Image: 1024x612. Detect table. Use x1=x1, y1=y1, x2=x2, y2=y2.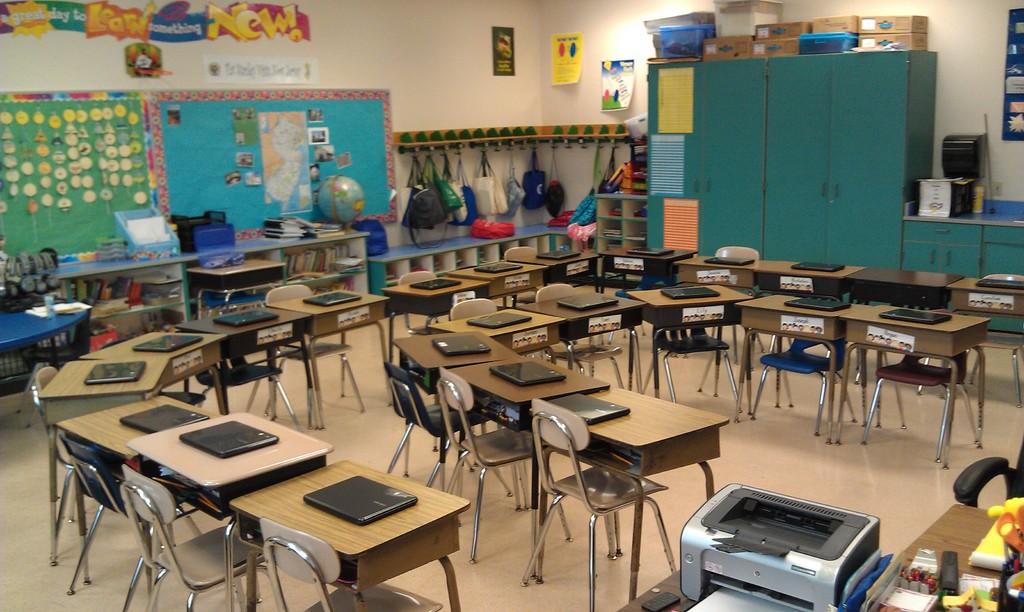
x1=947, y1=275, x2=1023, y2=401.
